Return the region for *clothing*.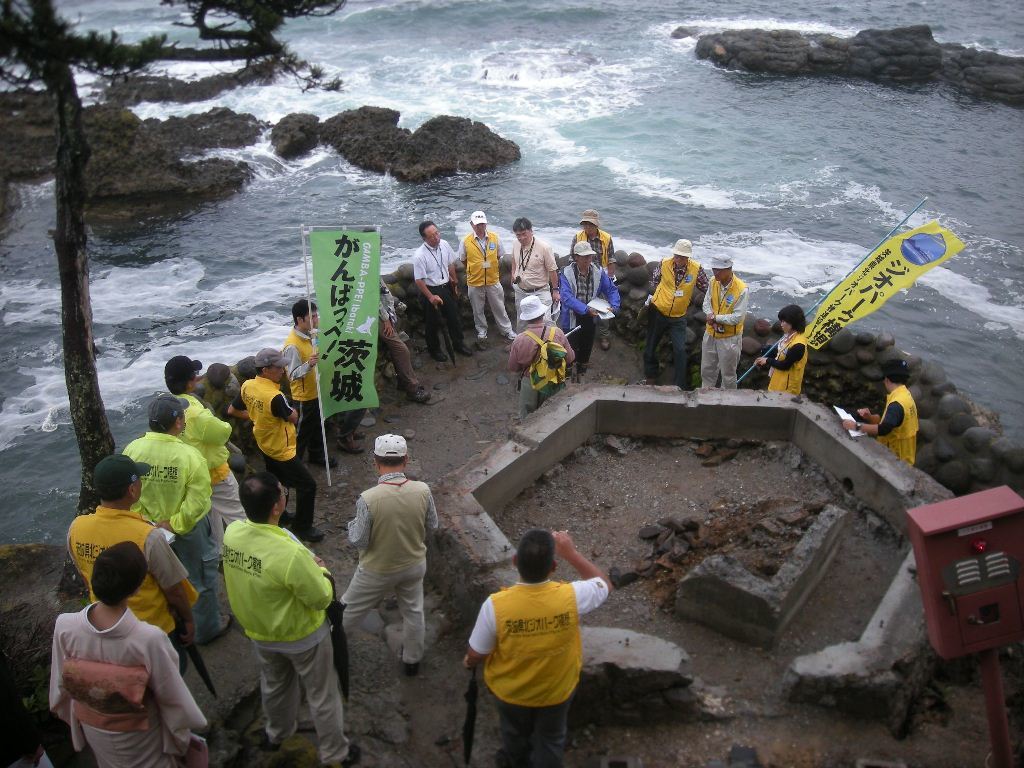
[69, 507, 201, 675].
